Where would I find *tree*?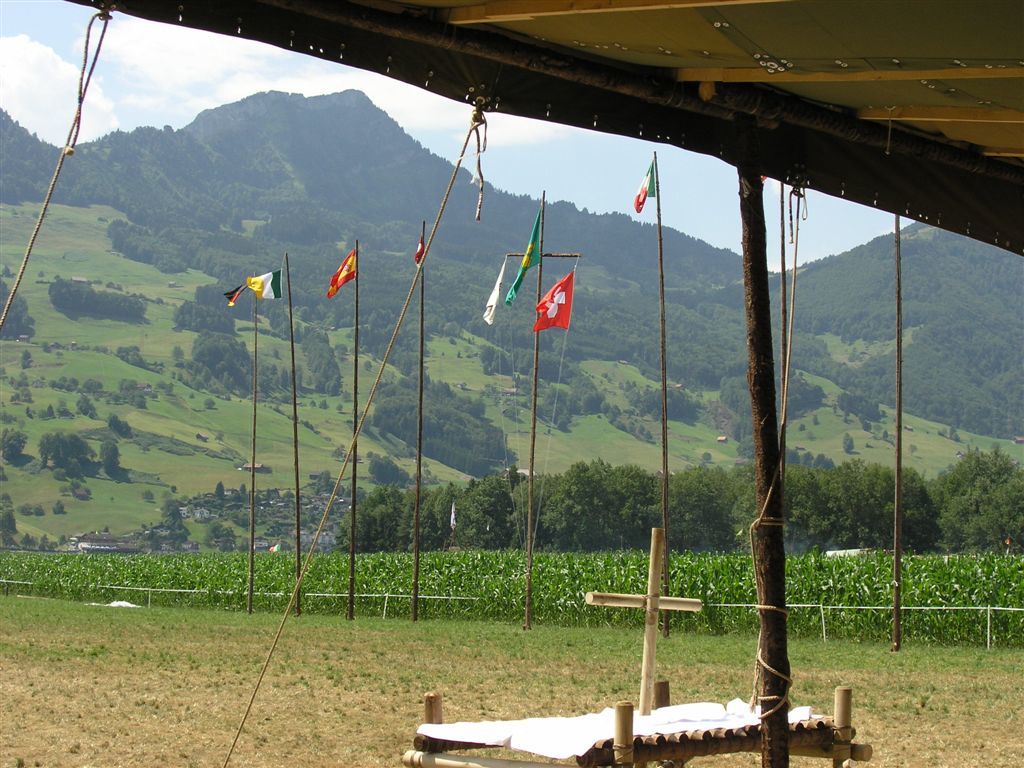
At {"left": 0, "top": 366, "right": 8, "bottom": 382}.
